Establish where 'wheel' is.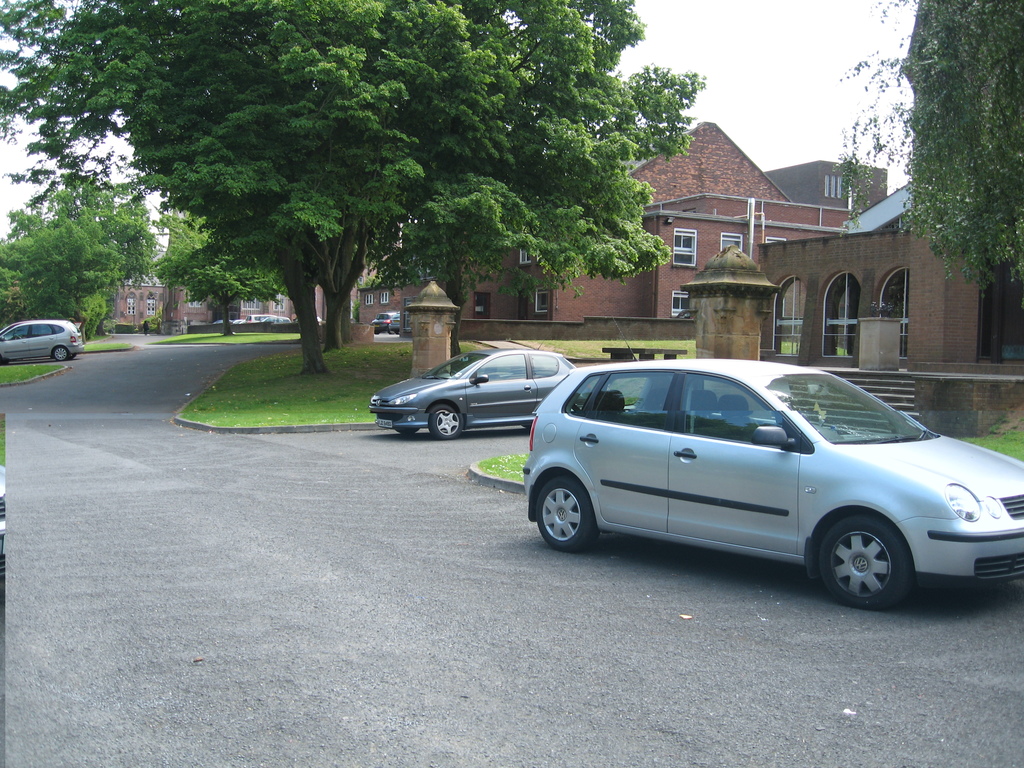
Established at (left=71, top=349, right=77, bottom=358).
